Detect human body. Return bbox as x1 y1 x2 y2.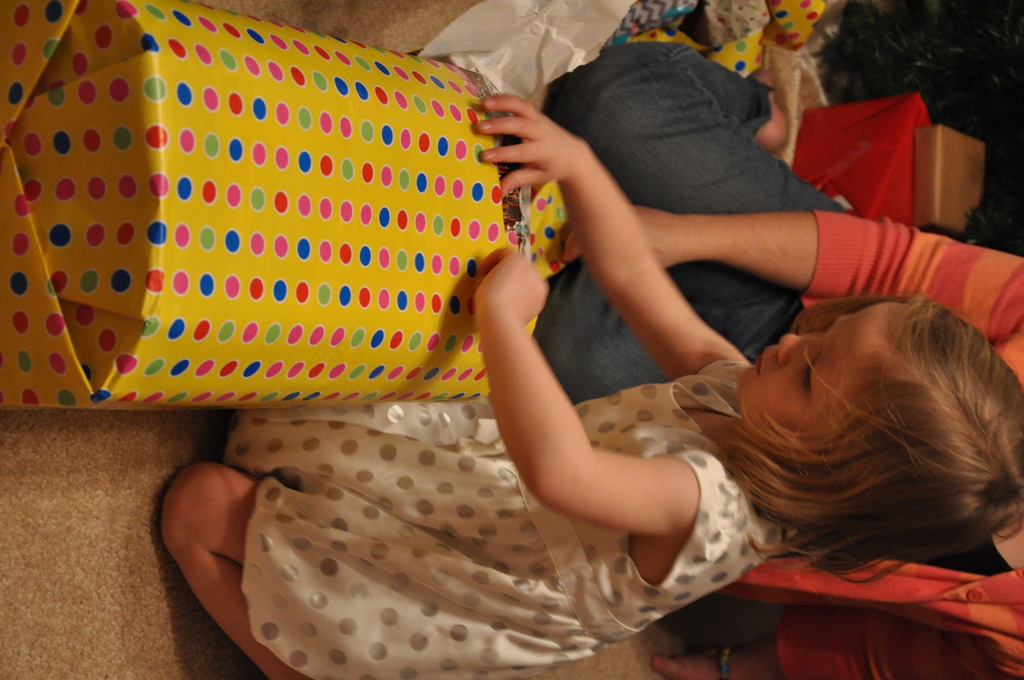
169 233 792 660.
